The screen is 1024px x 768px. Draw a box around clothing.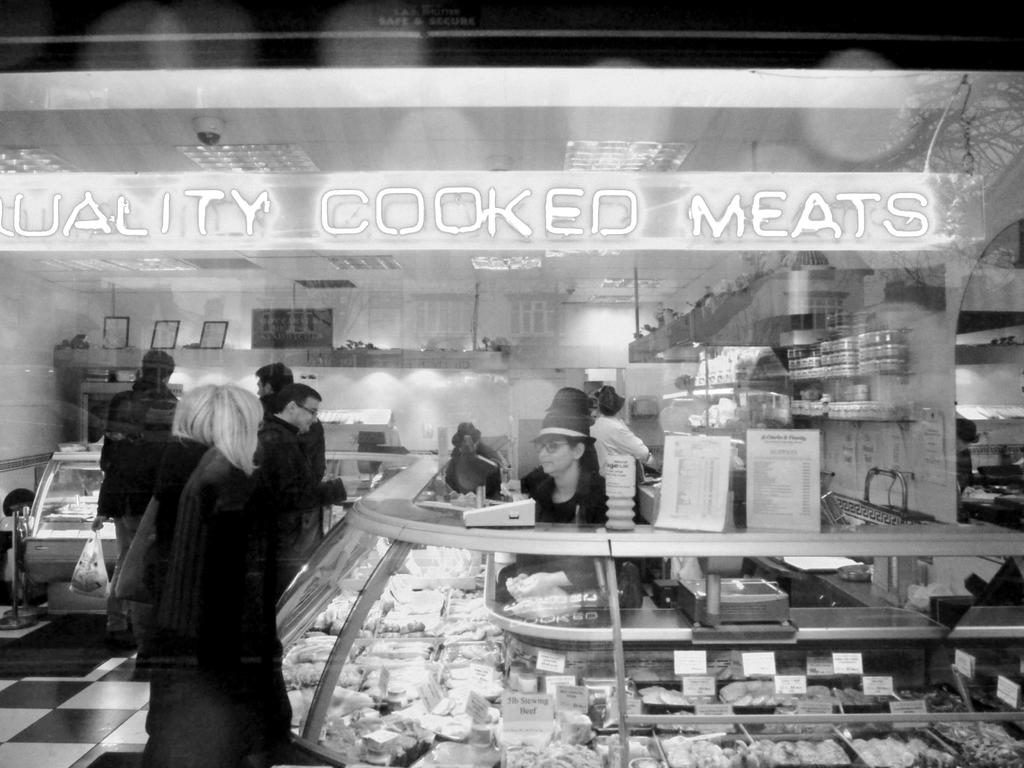
Rect(518, 462, 653, 525).
